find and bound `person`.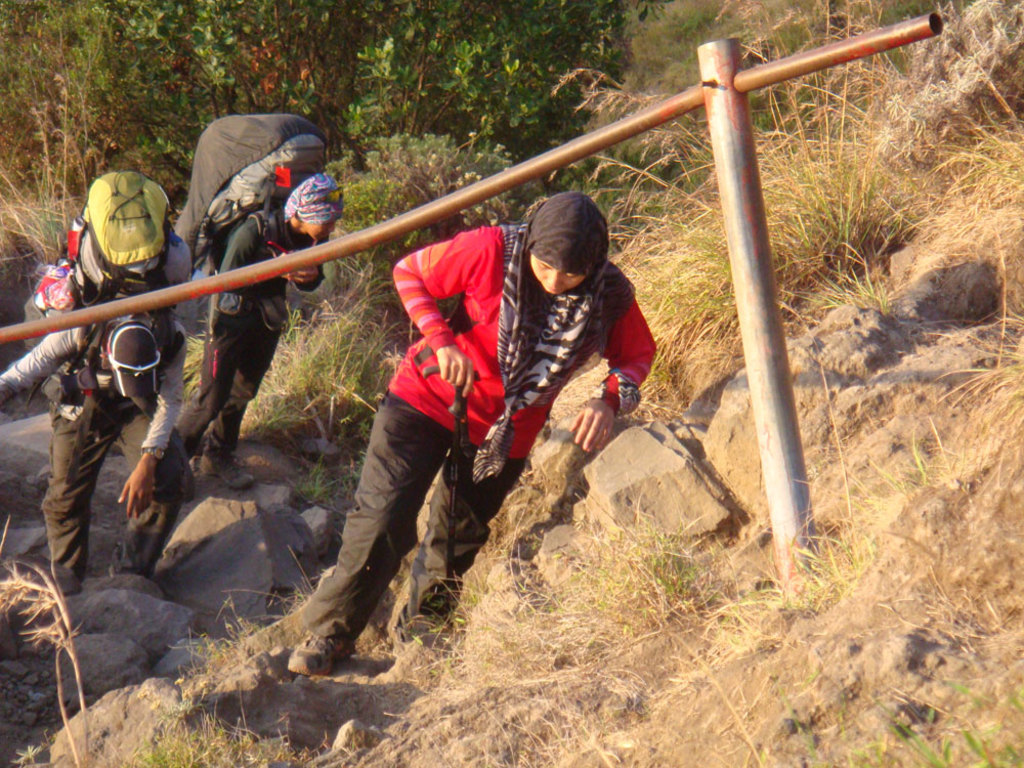
Bound: <box>165,170,345,499</box>.
